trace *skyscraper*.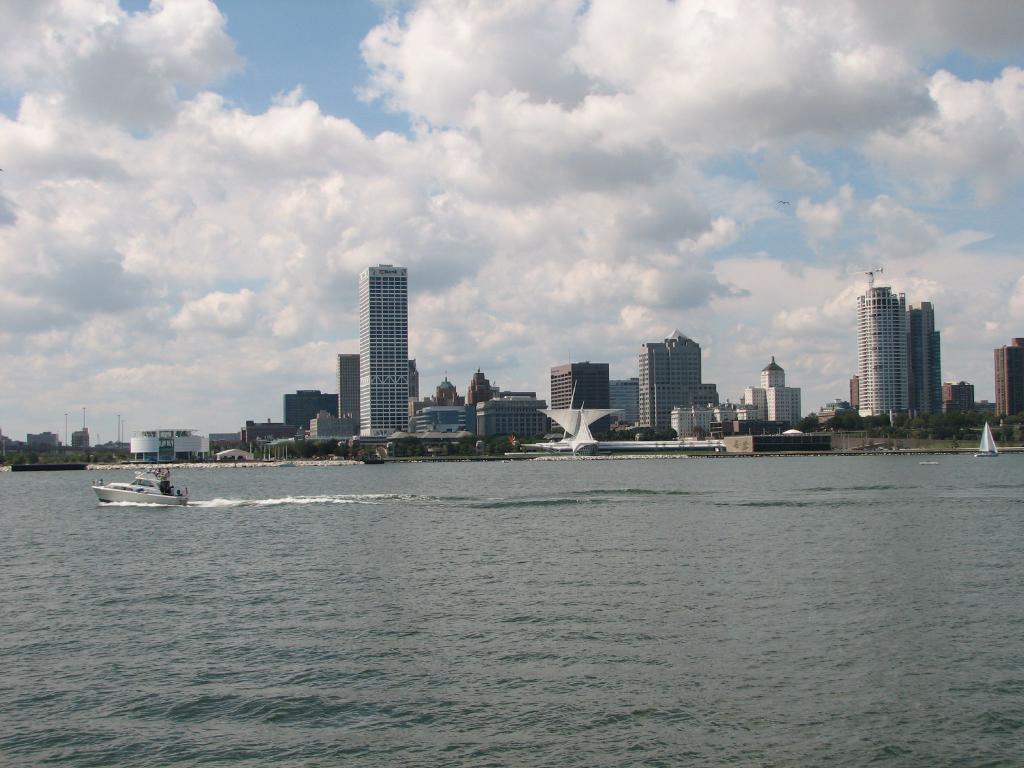
Traced to left=277, top=384, right=344, bottom=438.
